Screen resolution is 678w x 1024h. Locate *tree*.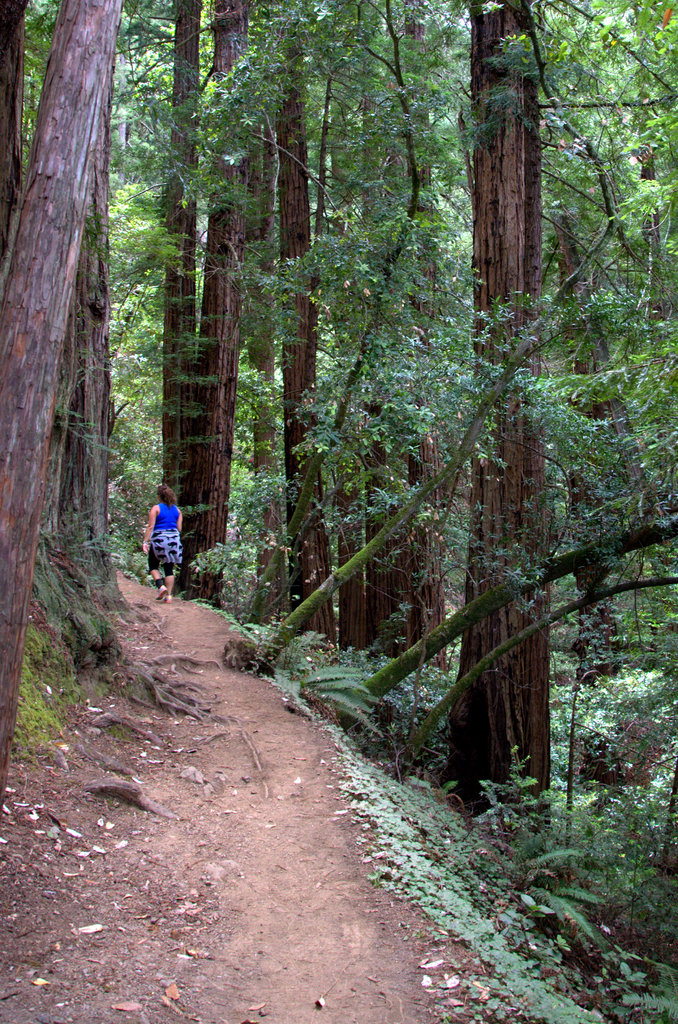
[left=0, top=0, right=120, bottom=810].
